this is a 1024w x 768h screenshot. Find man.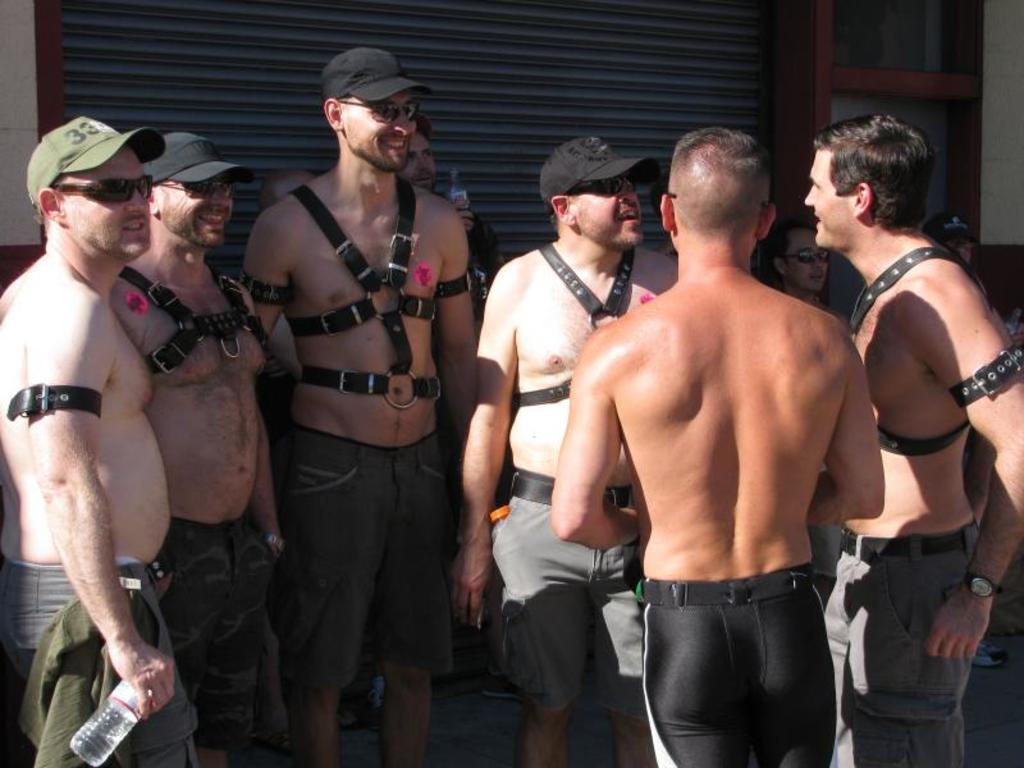
Bounding box: (left=924, top=209, right=983, bottom=298).
